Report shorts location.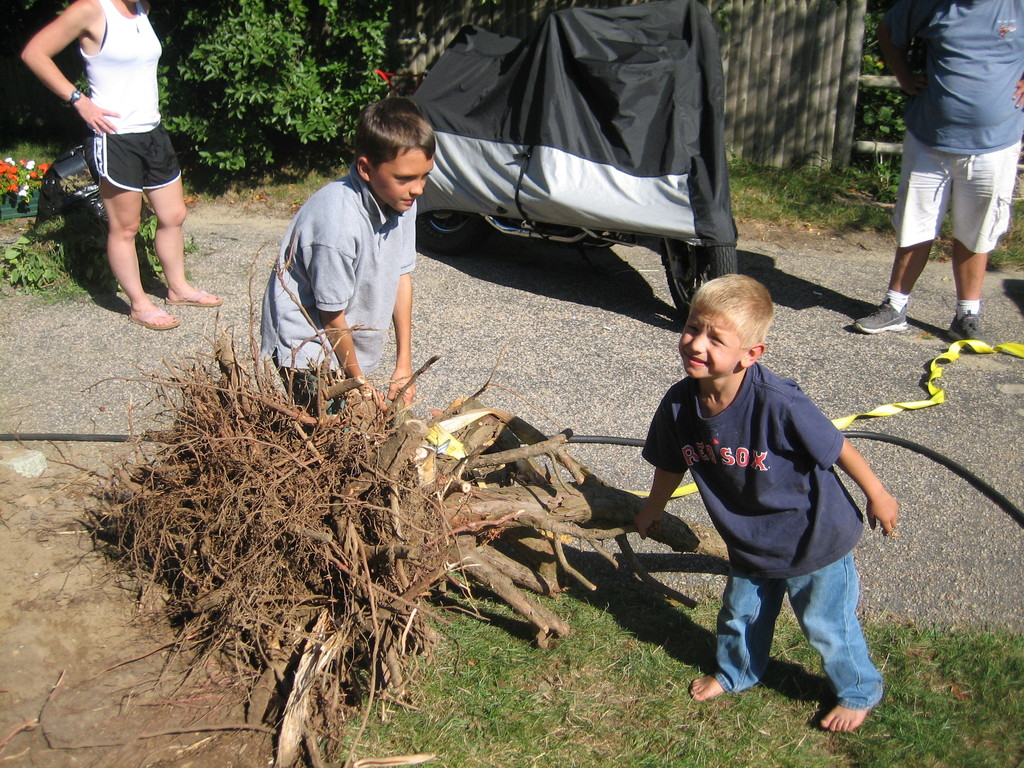
Report: <region>80, 122, 184, 193</region>.
